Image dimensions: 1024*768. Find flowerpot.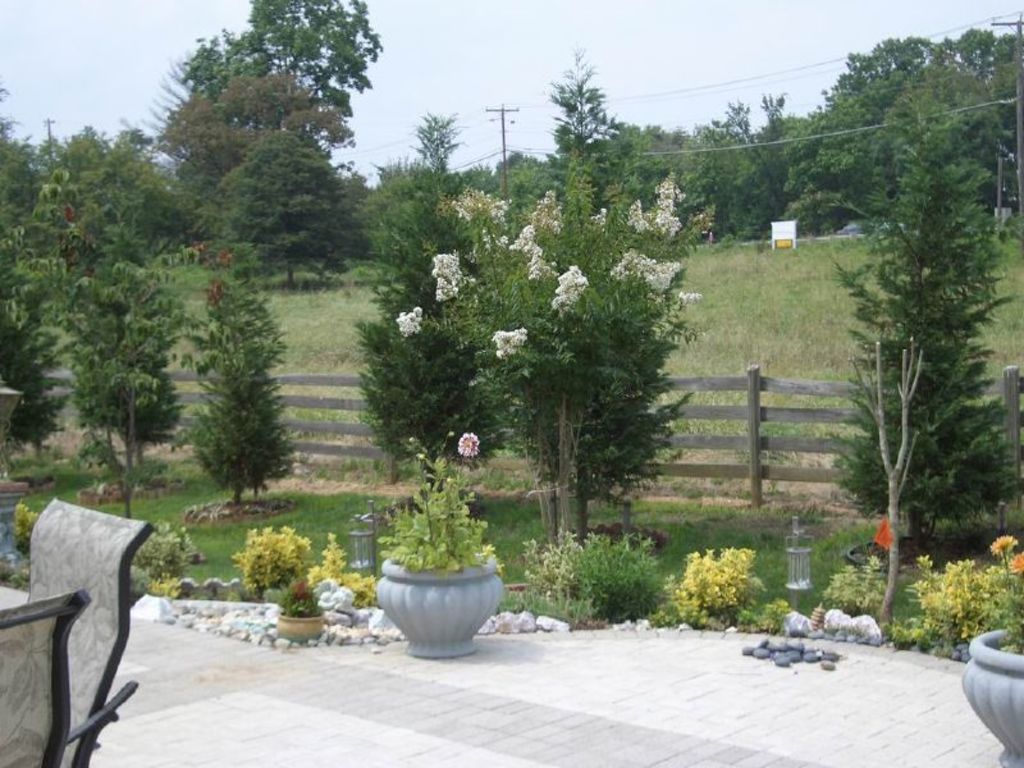
bbox=[370, 552, 507, 654].
